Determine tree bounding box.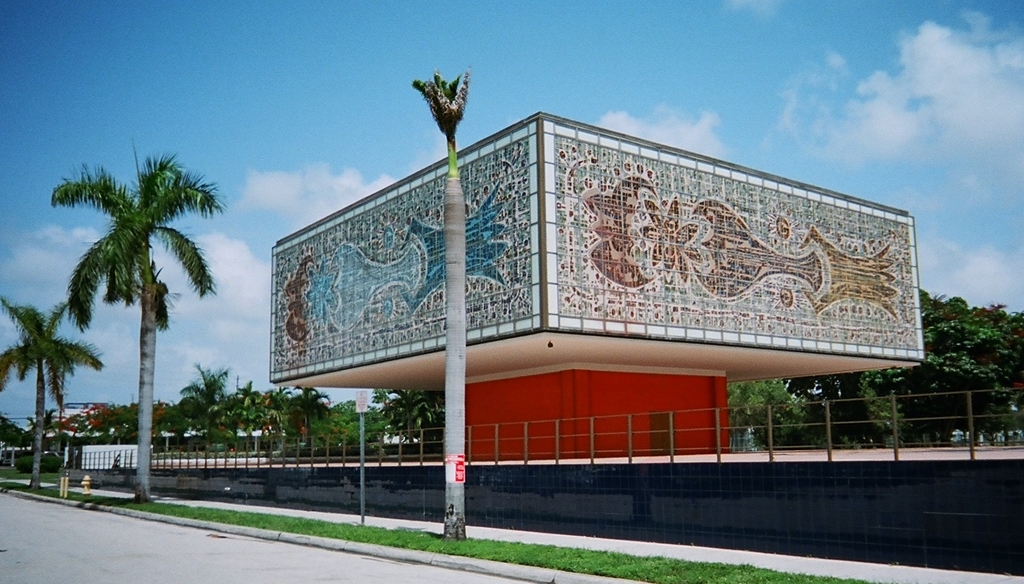
Determined: <box>209,381,276,450</box>.
